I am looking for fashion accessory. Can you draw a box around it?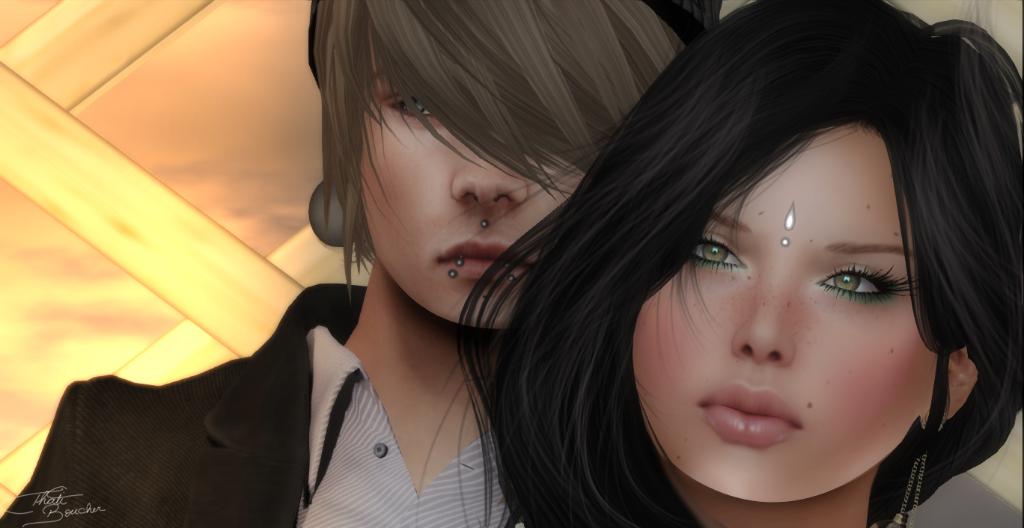
Sure, the bounding box is [left=476, top=215, right=490, bottom=229].
